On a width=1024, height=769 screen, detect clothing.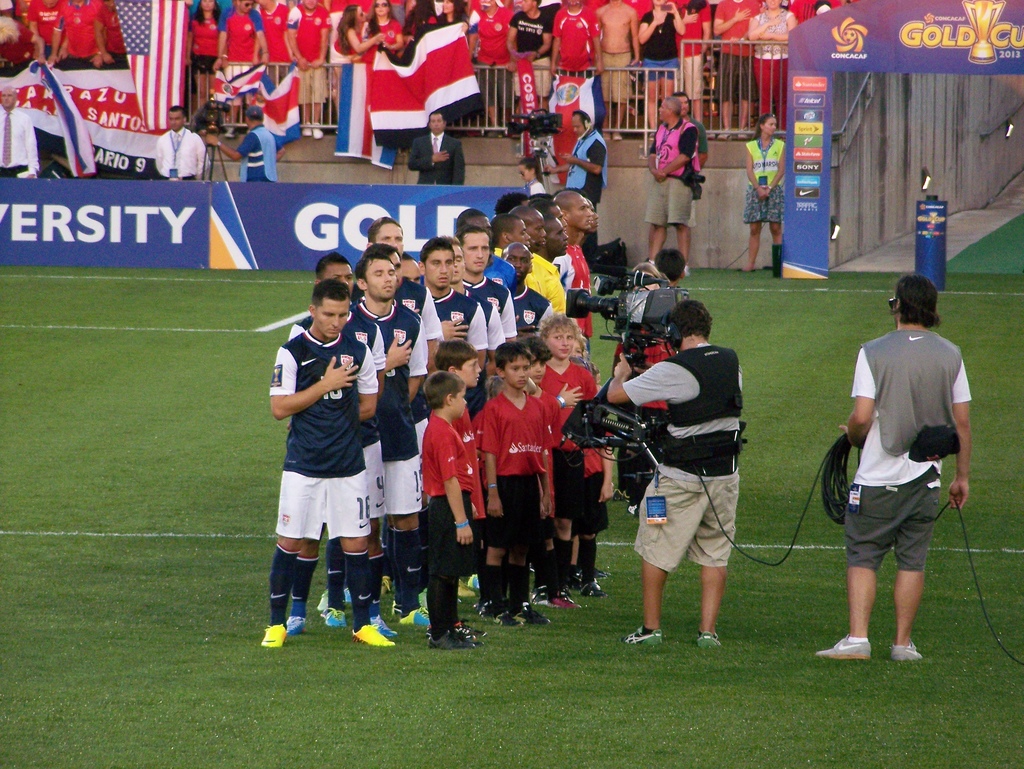
[x1=411, y1=283, x2=491, y2=358].
